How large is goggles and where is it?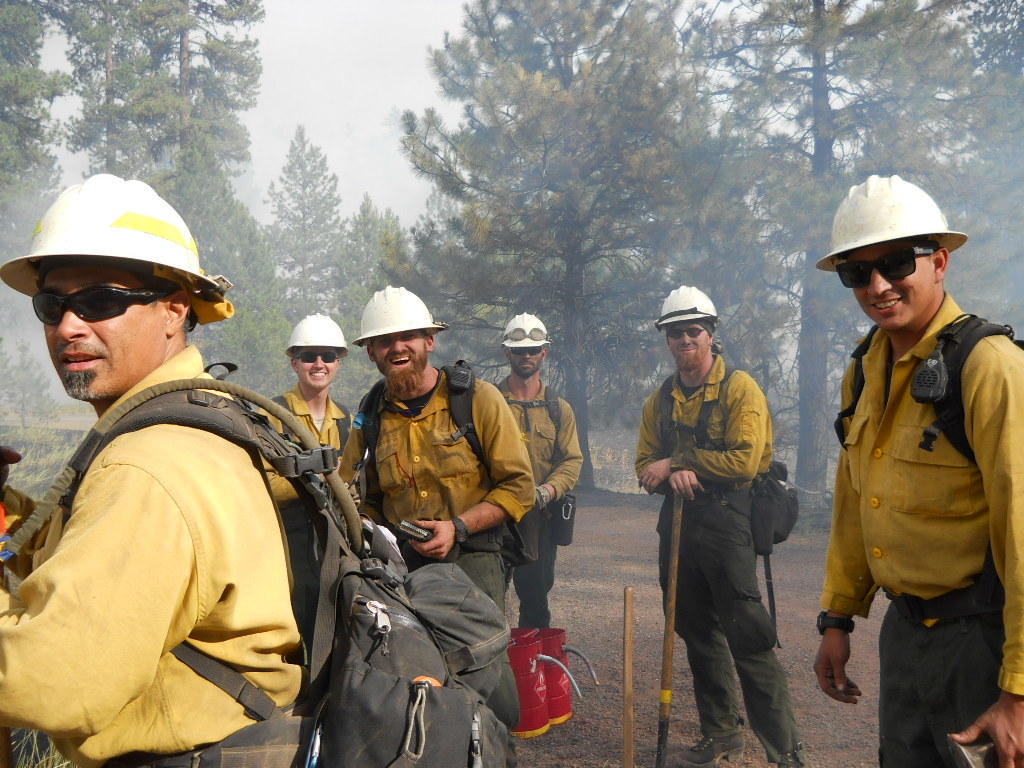
Bounding box: locate(666, 326, 711, 342).
